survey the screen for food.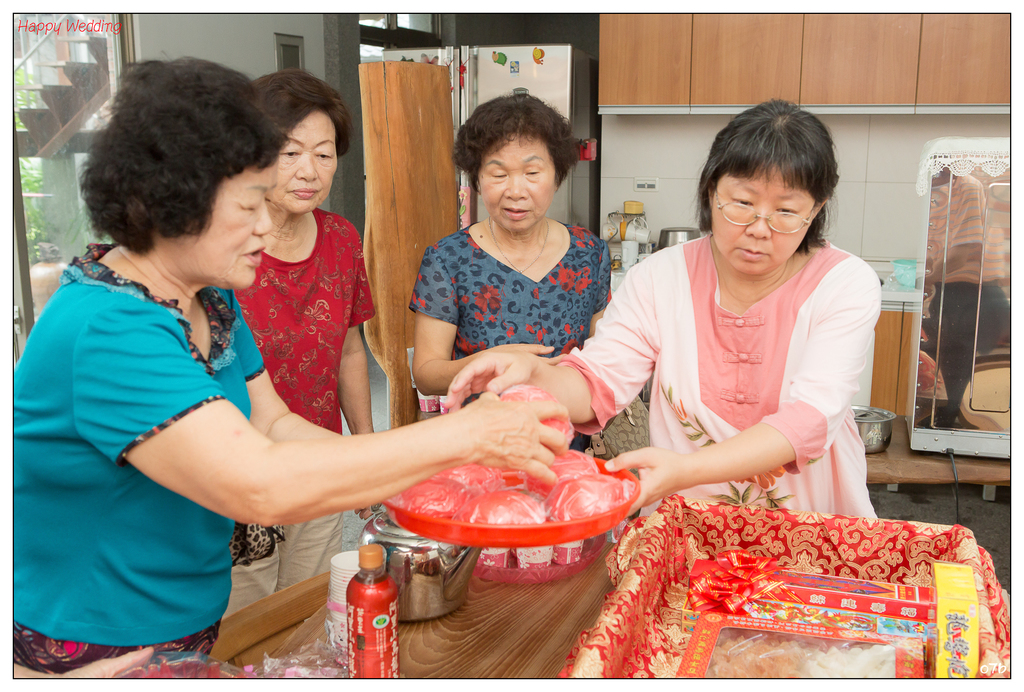
Survey found: 547,474,648,522.
